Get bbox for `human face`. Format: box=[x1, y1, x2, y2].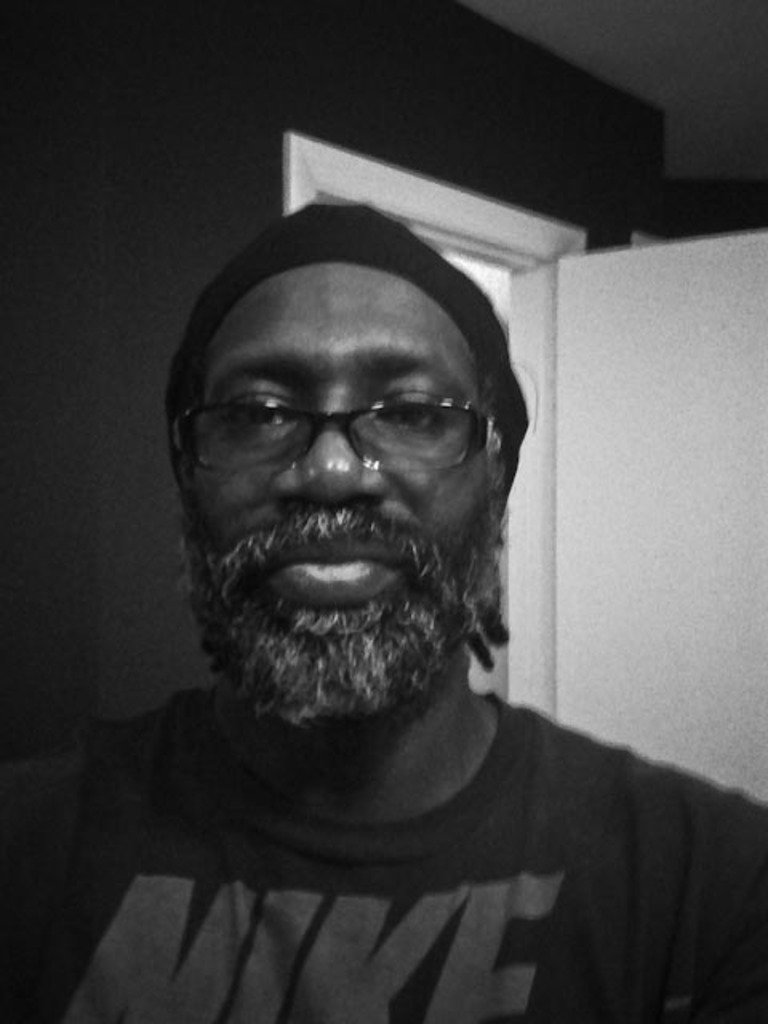
box=[184, 262, 482, 717].
